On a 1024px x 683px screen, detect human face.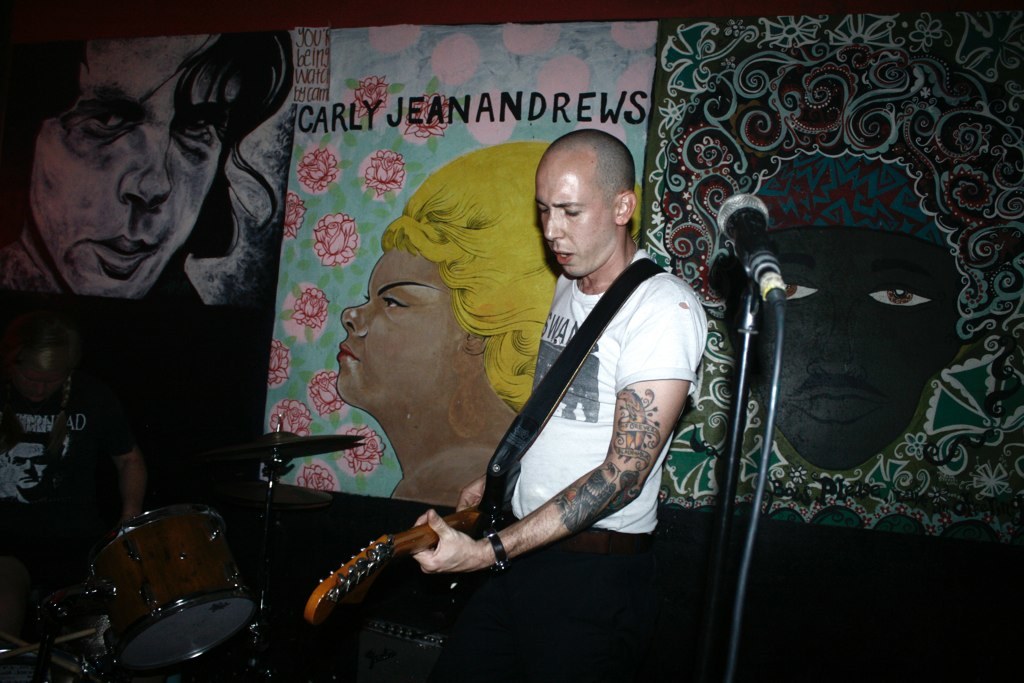
<bbox>335, 246, 467, 409</bbox>.
